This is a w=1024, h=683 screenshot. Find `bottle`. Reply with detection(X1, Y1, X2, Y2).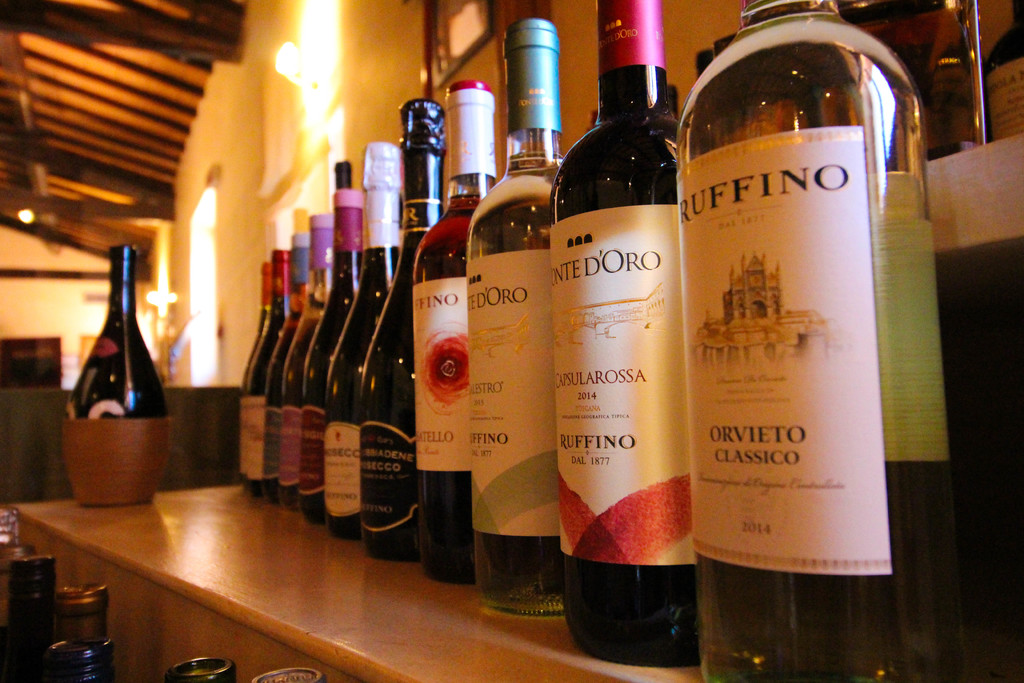
detection(236, 256, 270, 486).
